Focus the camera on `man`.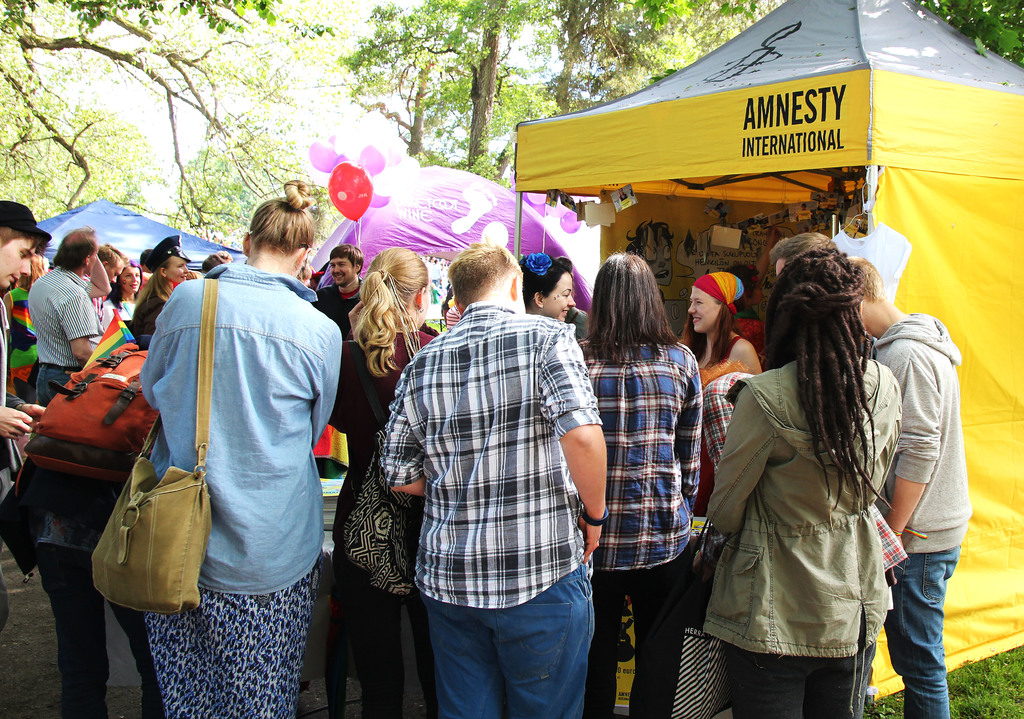
Focus region: select_region(0, 199, 51, 499).
